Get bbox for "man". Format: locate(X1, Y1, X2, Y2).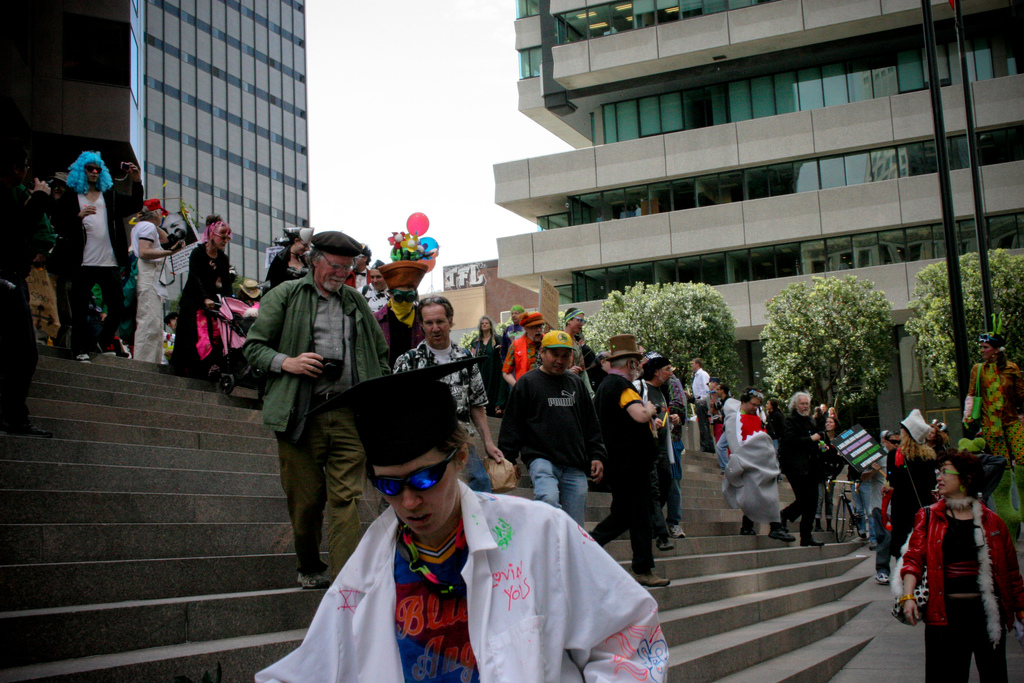
locate(0, 148, 53, 437).
